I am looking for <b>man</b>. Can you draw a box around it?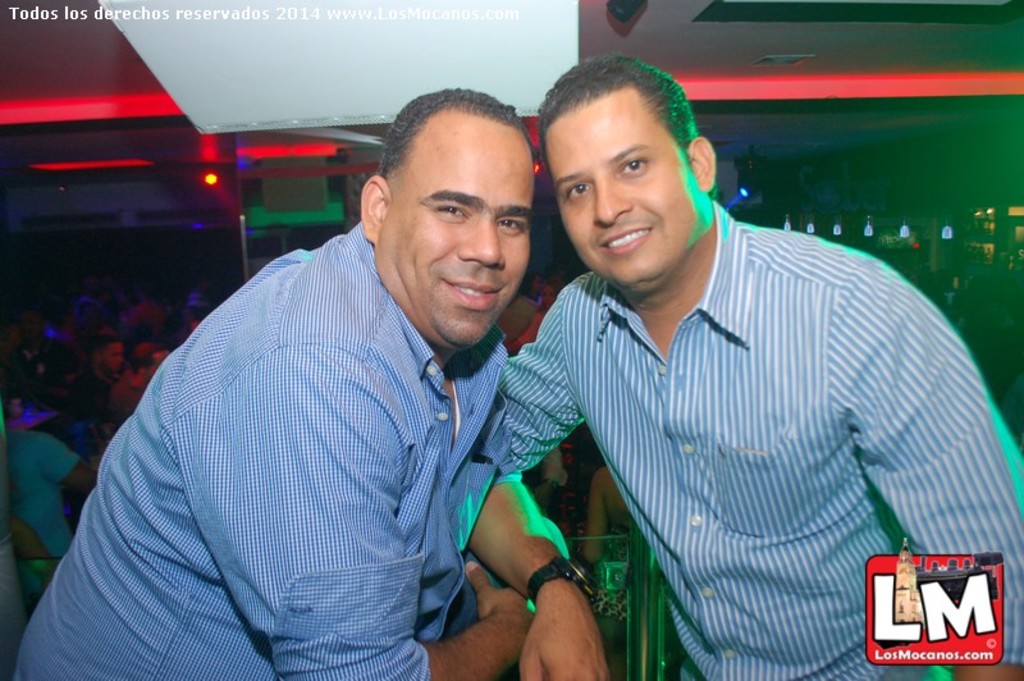
Sure, the bounding box is bbox(64, 97, 637, 667).
